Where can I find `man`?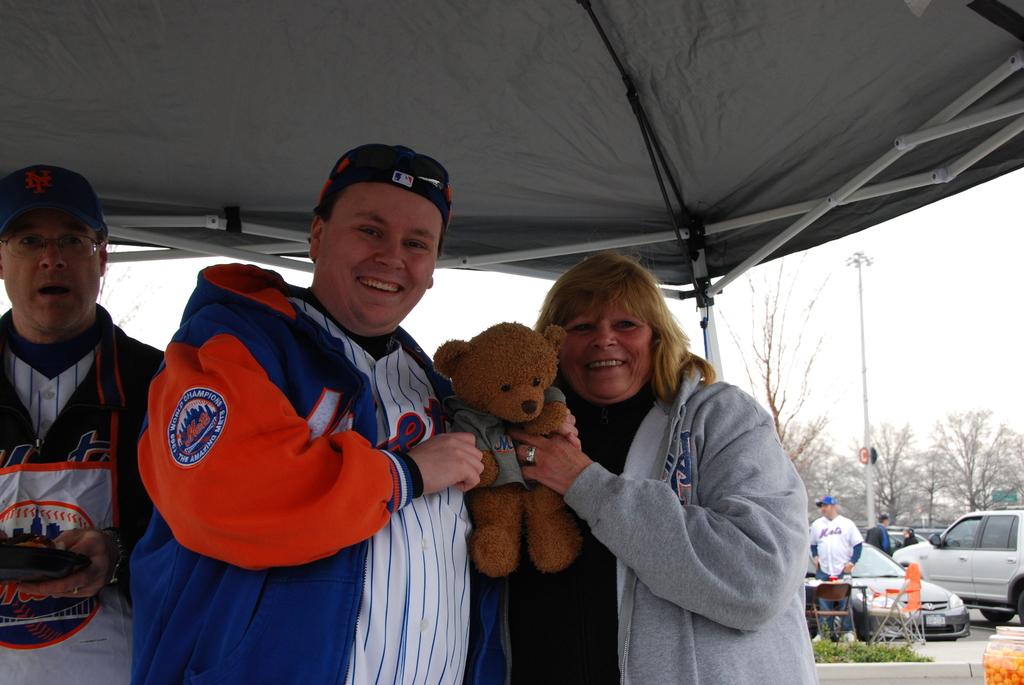
You can find it at select_region(866, 515, 890, 553).
